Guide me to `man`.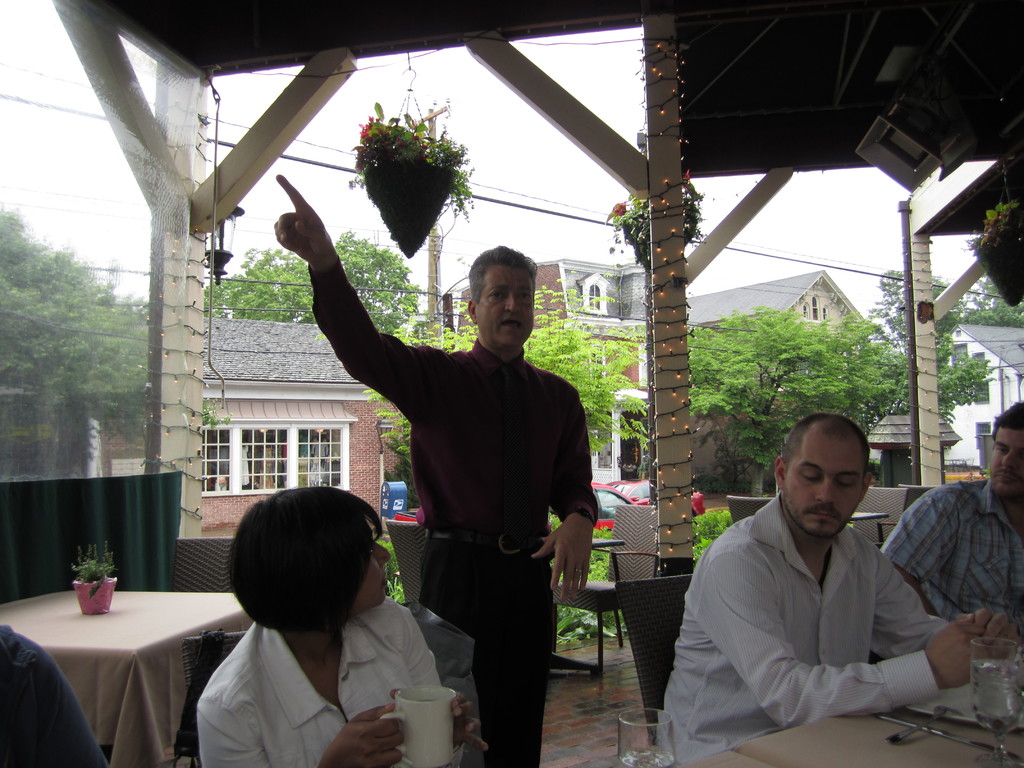
Guidance: l=275, t=175, r=597, b=767.
